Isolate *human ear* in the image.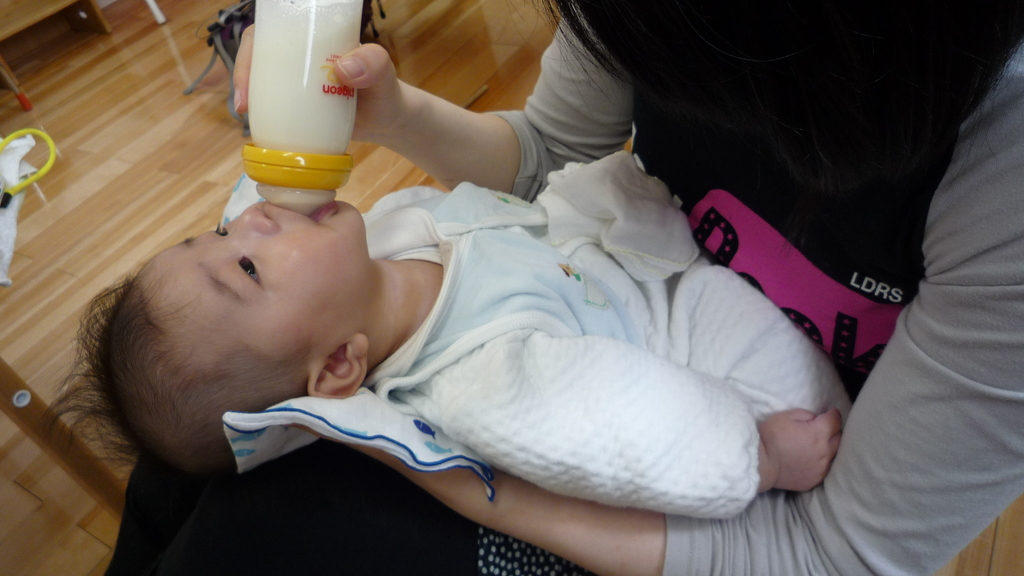
Isolated region: [x1=308, y1=333, x2=371, y2=401].
